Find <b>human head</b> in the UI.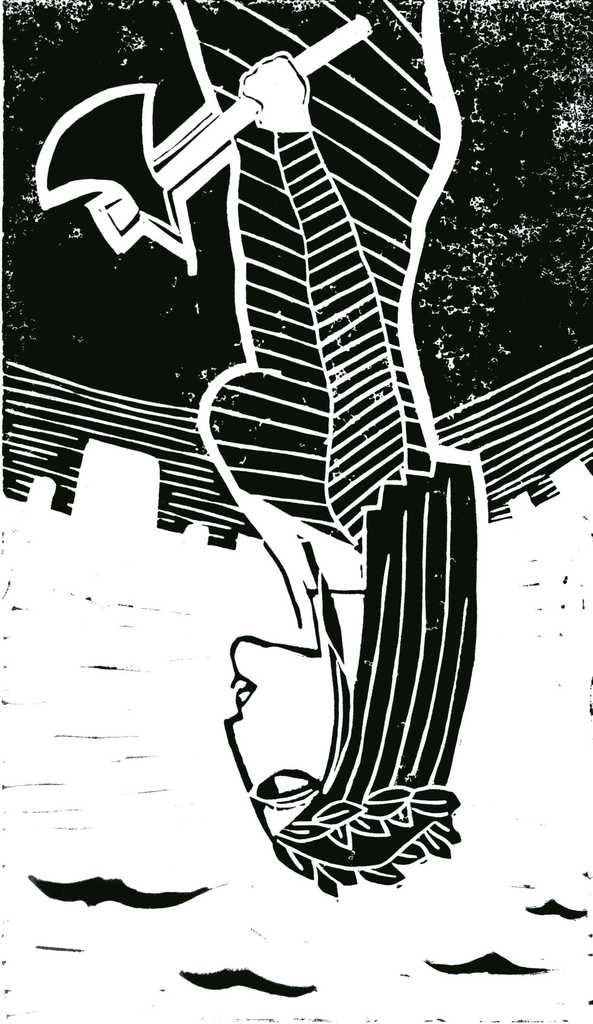
UI element at x1=225 y1=640 x2=332 y2=829.
